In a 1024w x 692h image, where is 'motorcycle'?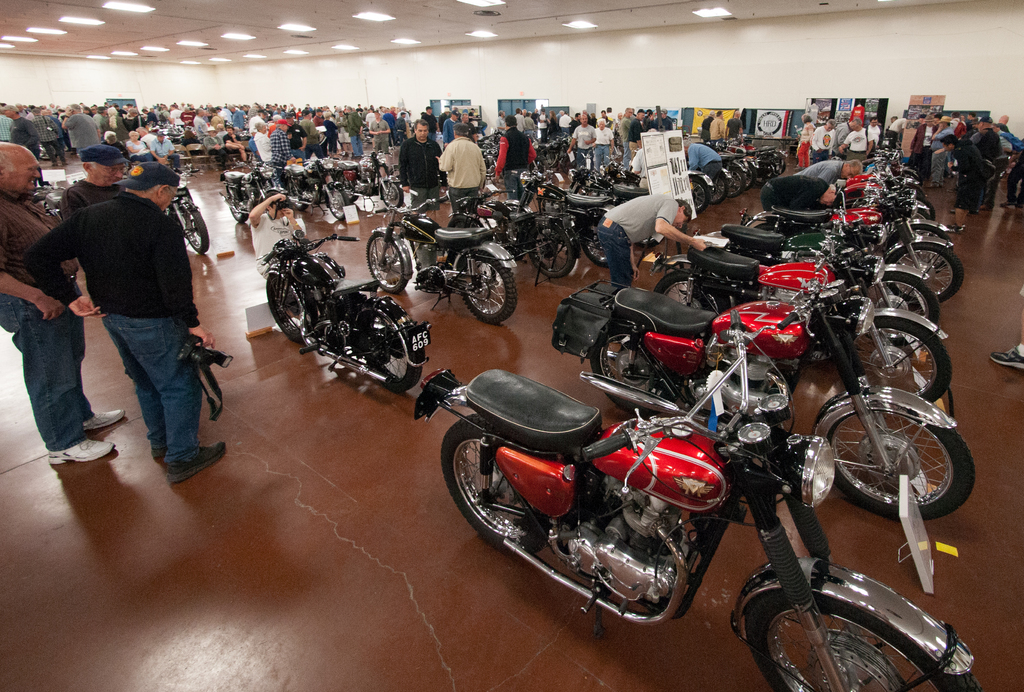
548/284/981/527.
